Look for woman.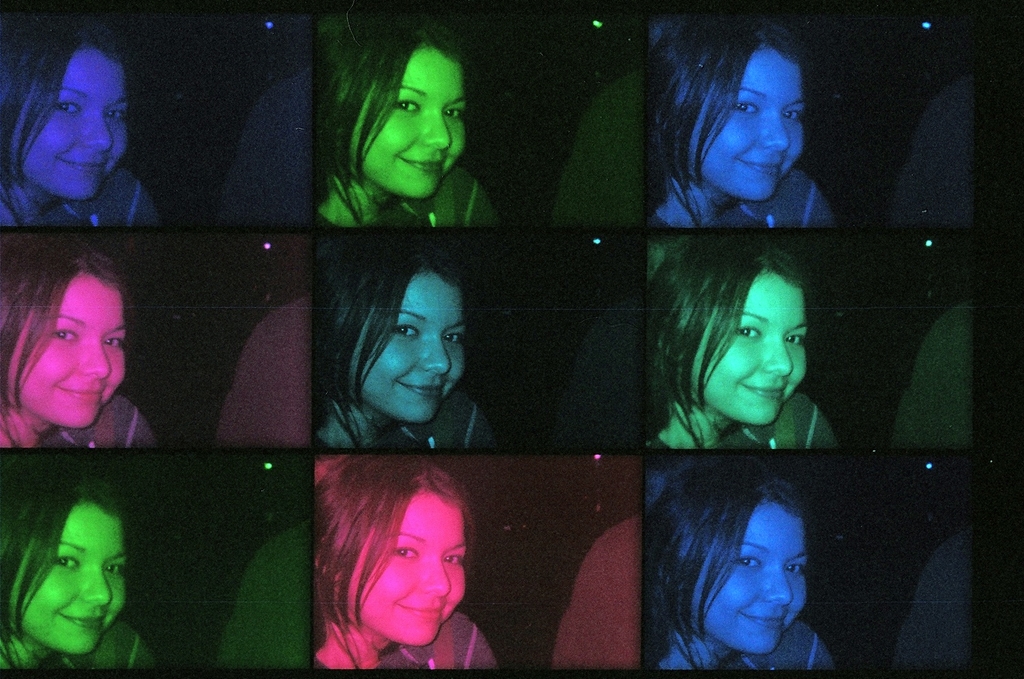
Found: 0, 22, 173, 235.
